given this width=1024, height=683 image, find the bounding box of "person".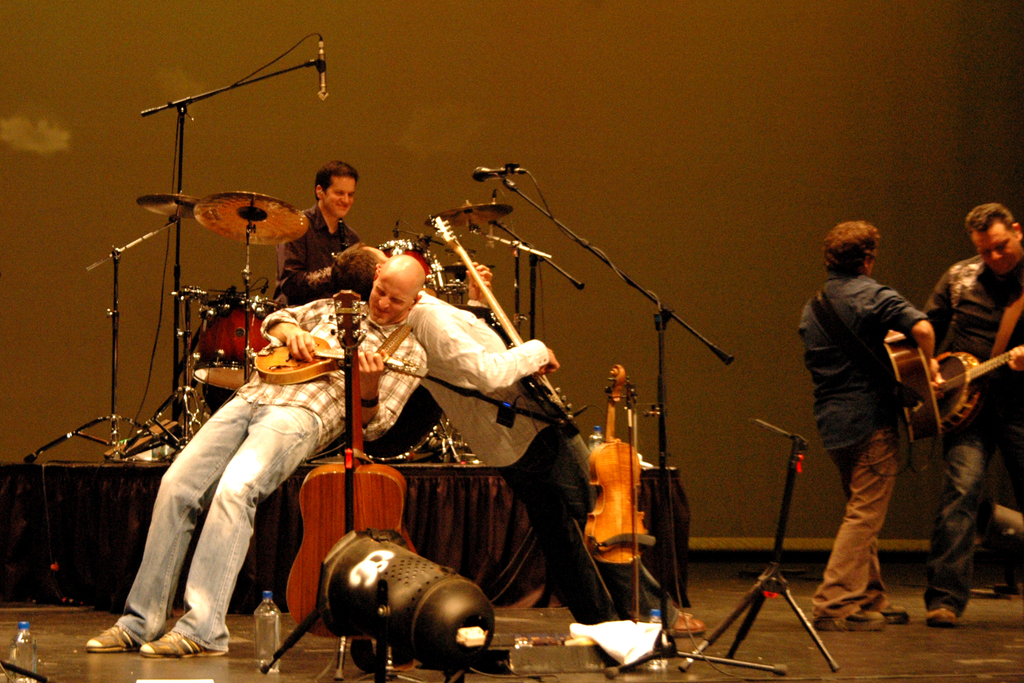
<box>94,245,425,653</box>.
